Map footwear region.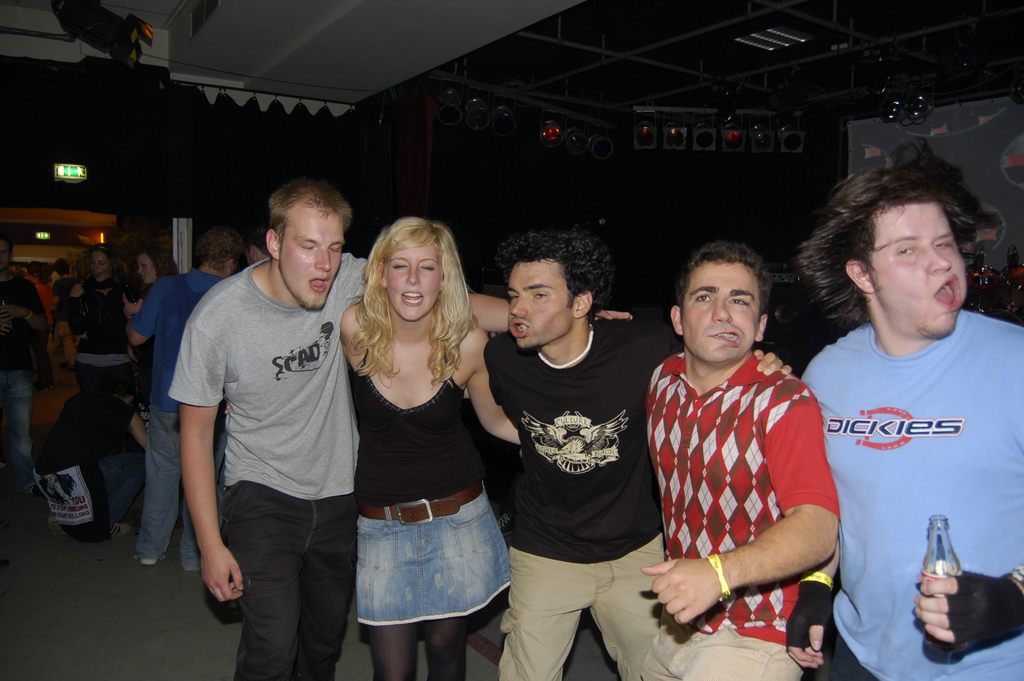
Mapped to l=137, t=555, r=158, b=569.
